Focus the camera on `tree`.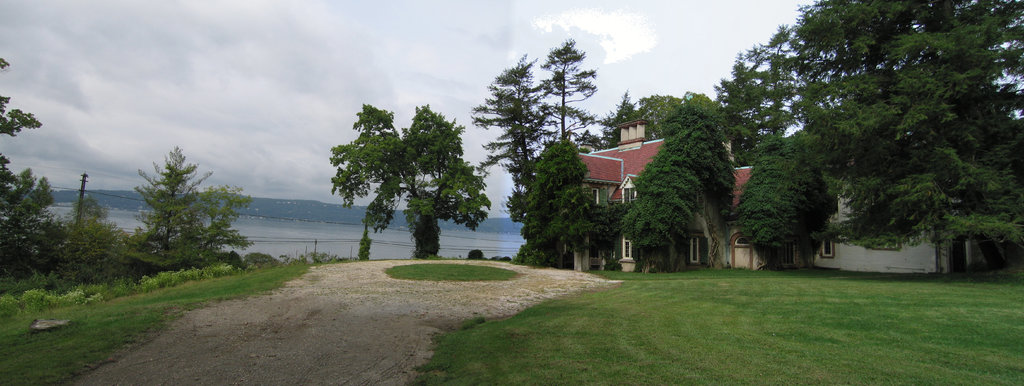
Focus region: crop(509, 135, 606, 271).
